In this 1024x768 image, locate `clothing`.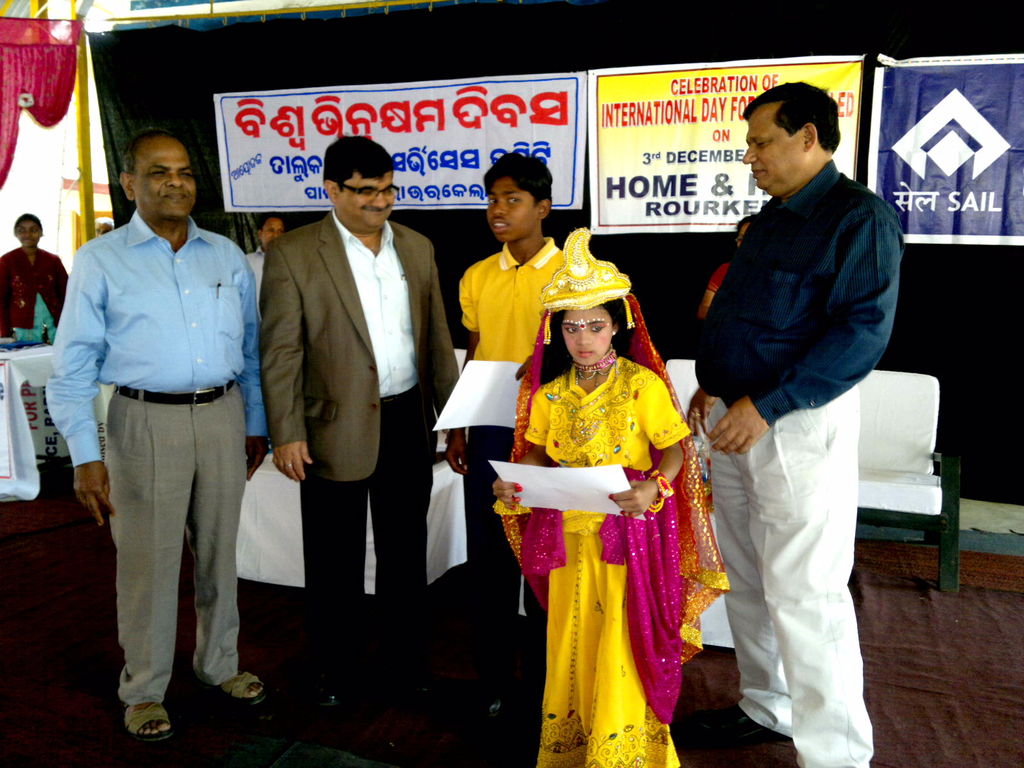
Bounding box: (456,248,638,709).
